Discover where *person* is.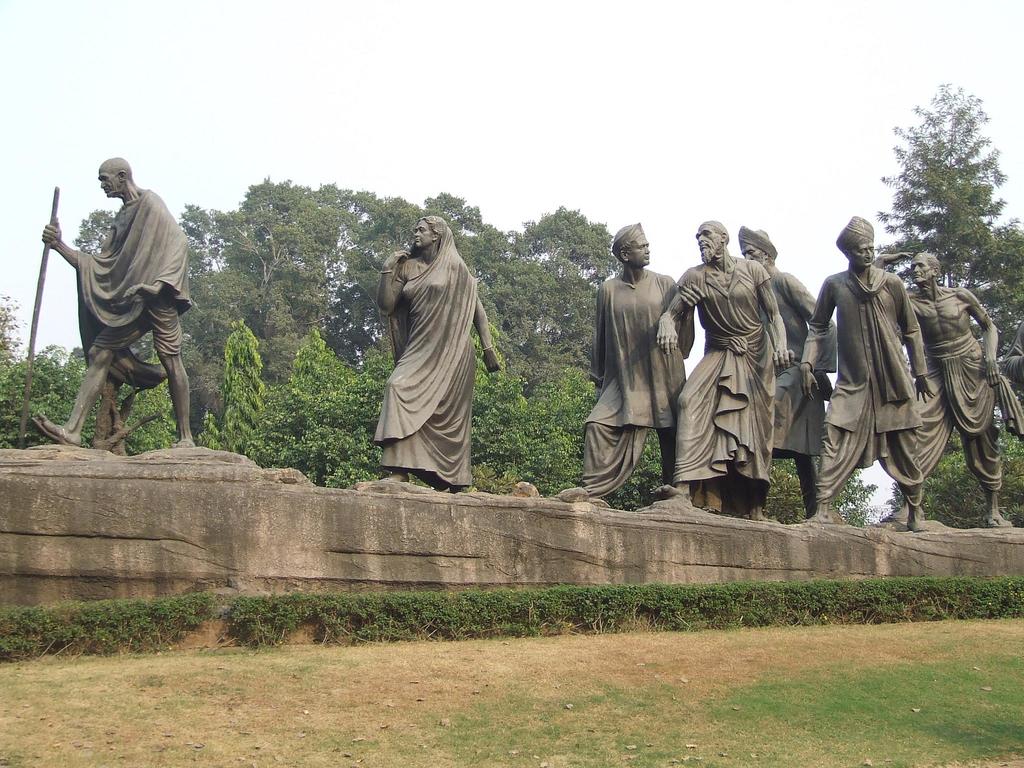
Discovered at BBox(654, 221, 792, 526).
